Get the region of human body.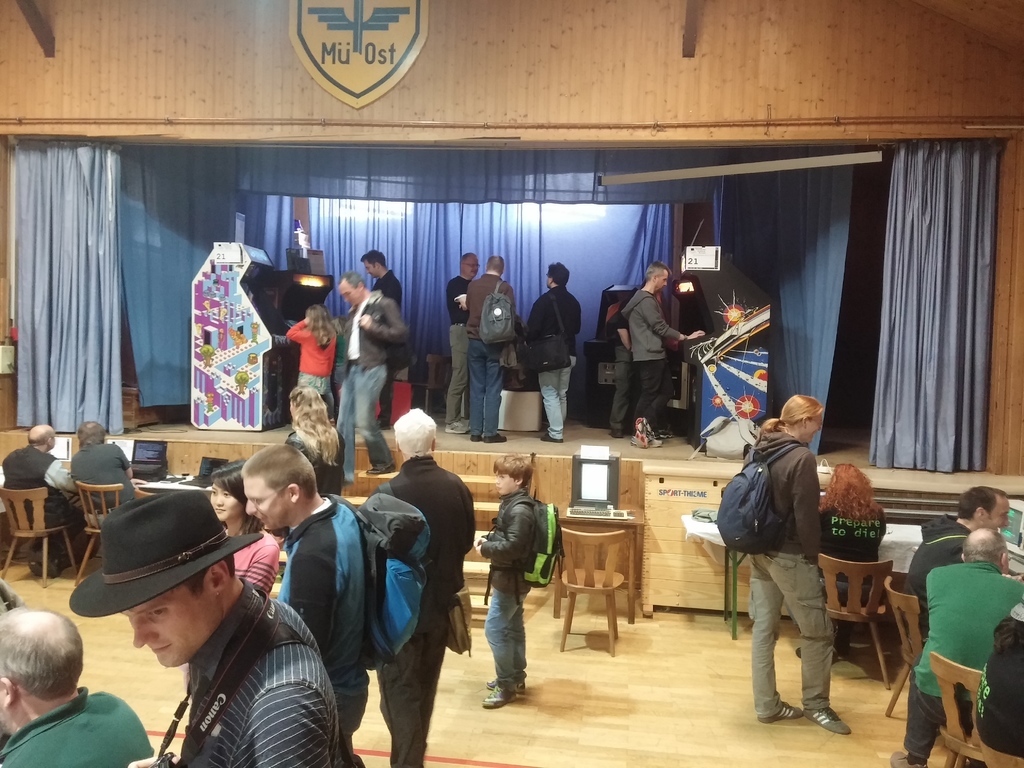
locate(469, 450, 536, 709).
